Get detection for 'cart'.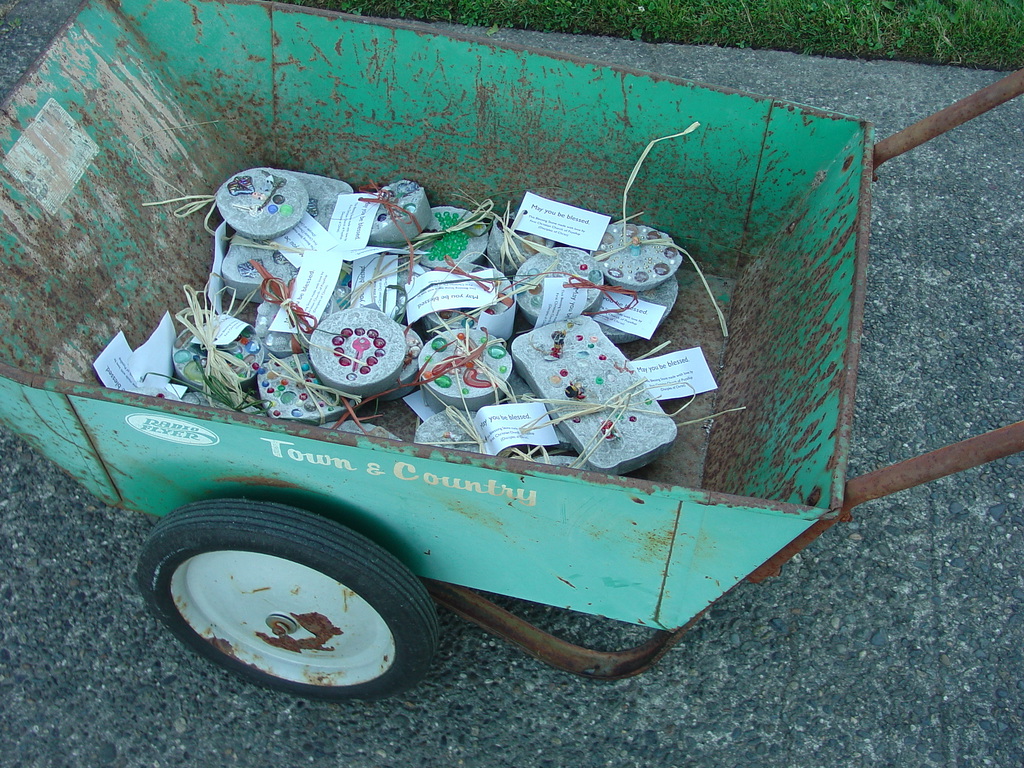
Detection: Rect(0, 0, 1023, 705).
